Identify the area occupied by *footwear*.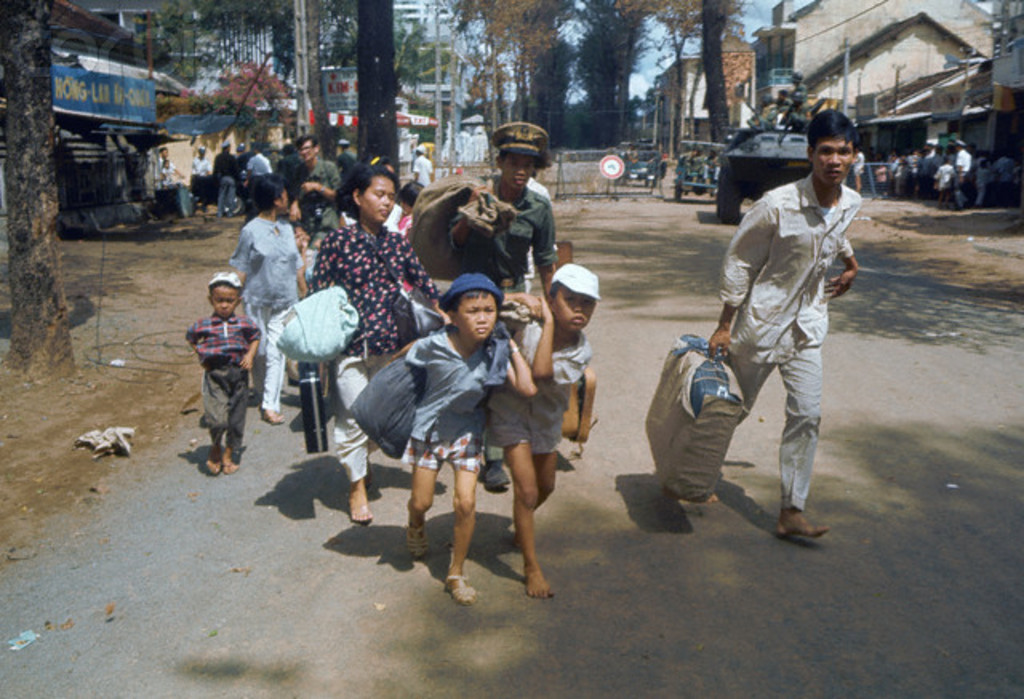
Area: locate(762, 488, 829, 552).
